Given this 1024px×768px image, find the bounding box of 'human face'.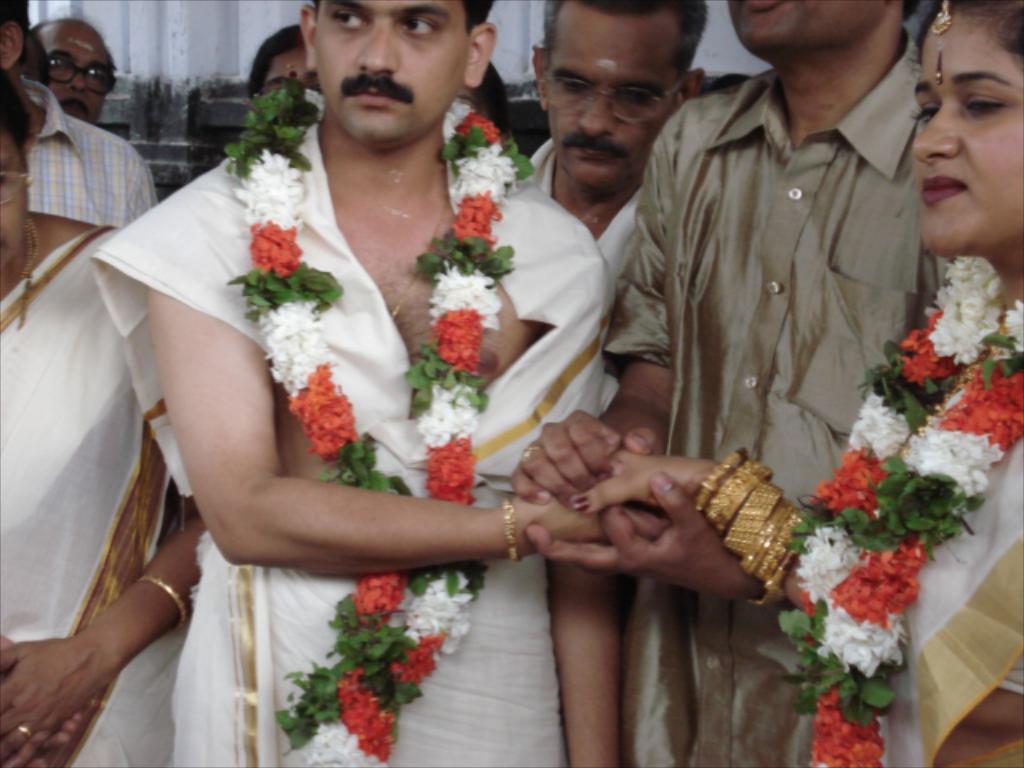
<box>48,42,107,125</box>.
